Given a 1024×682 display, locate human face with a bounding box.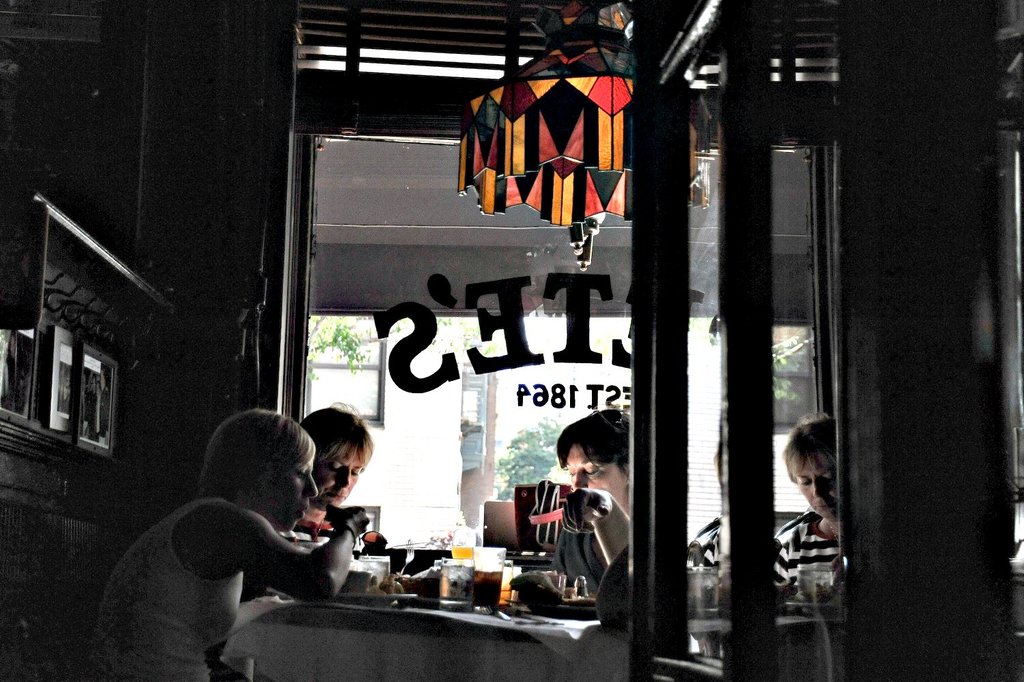
Located: detection(564, 443, 621, 509).
